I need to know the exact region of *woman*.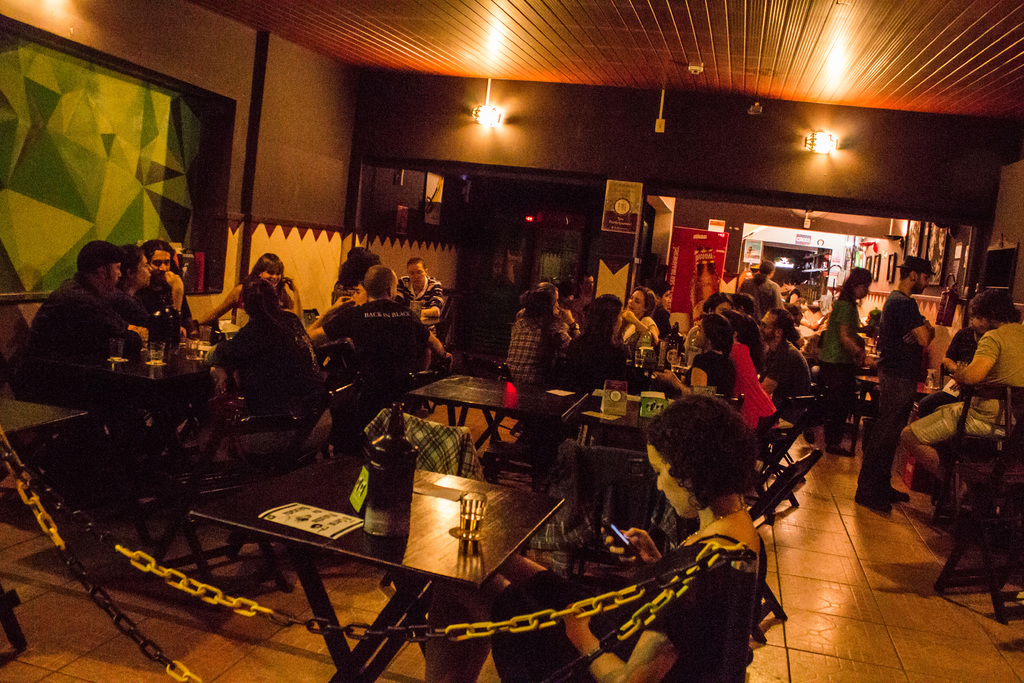
Region: <bbox>200, 277, 338, 472</bbox>.
